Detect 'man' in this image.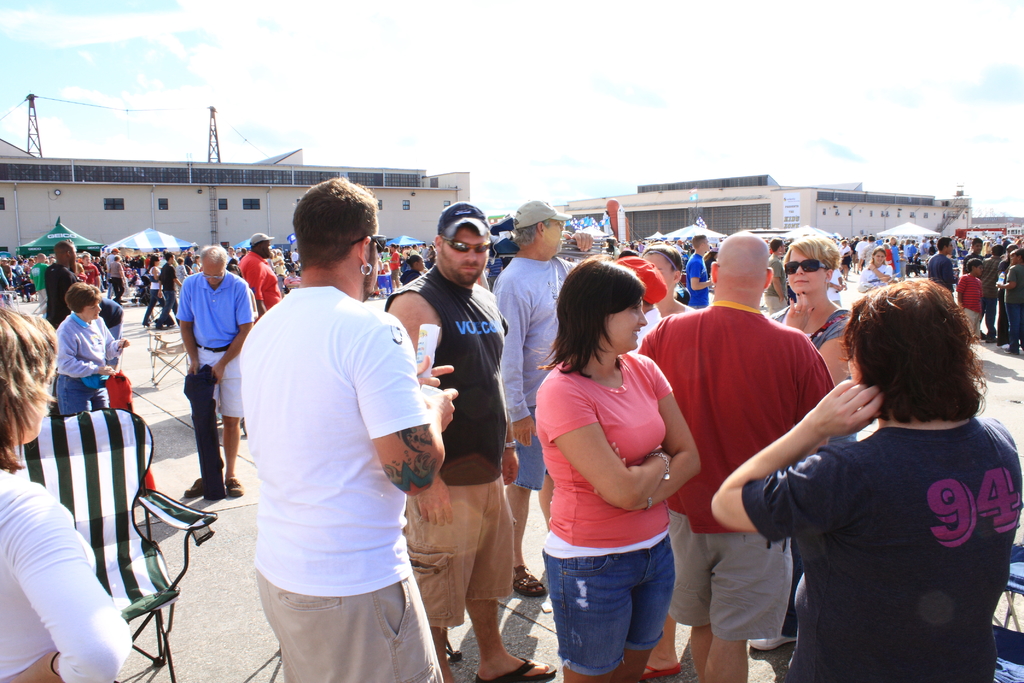
Detection: [963, 237, 985, 271].
